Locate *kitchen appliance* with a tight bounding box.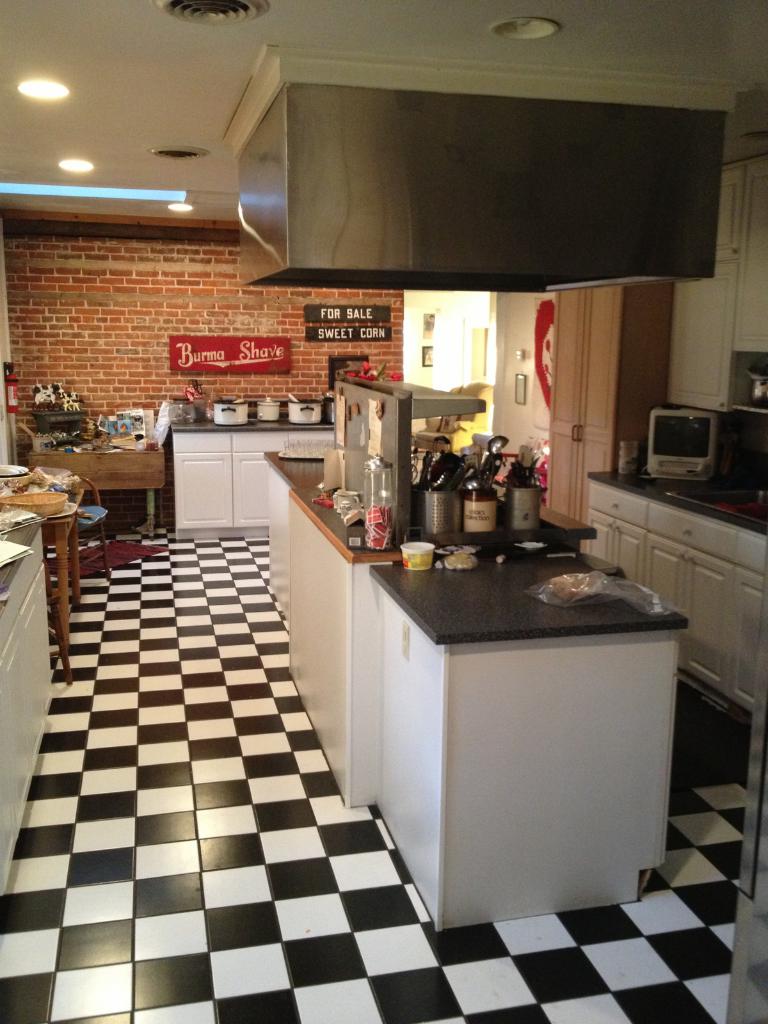
[495,456,542,536].
